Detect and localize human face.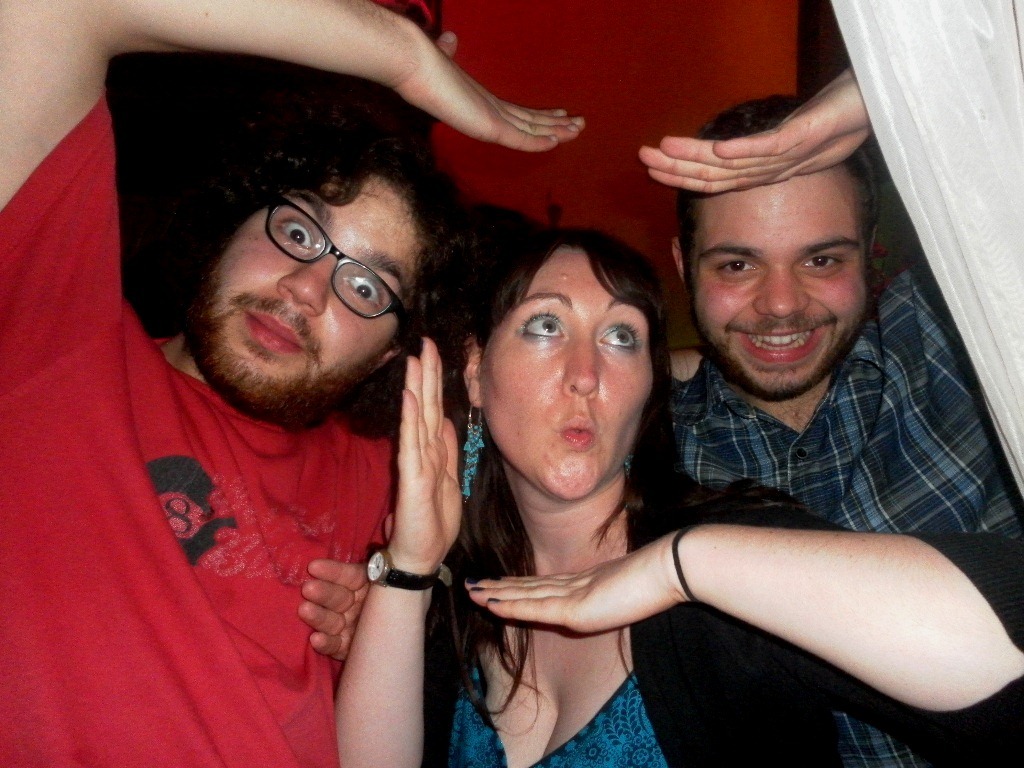
Localized at <box>692,166,861,406</box>.
